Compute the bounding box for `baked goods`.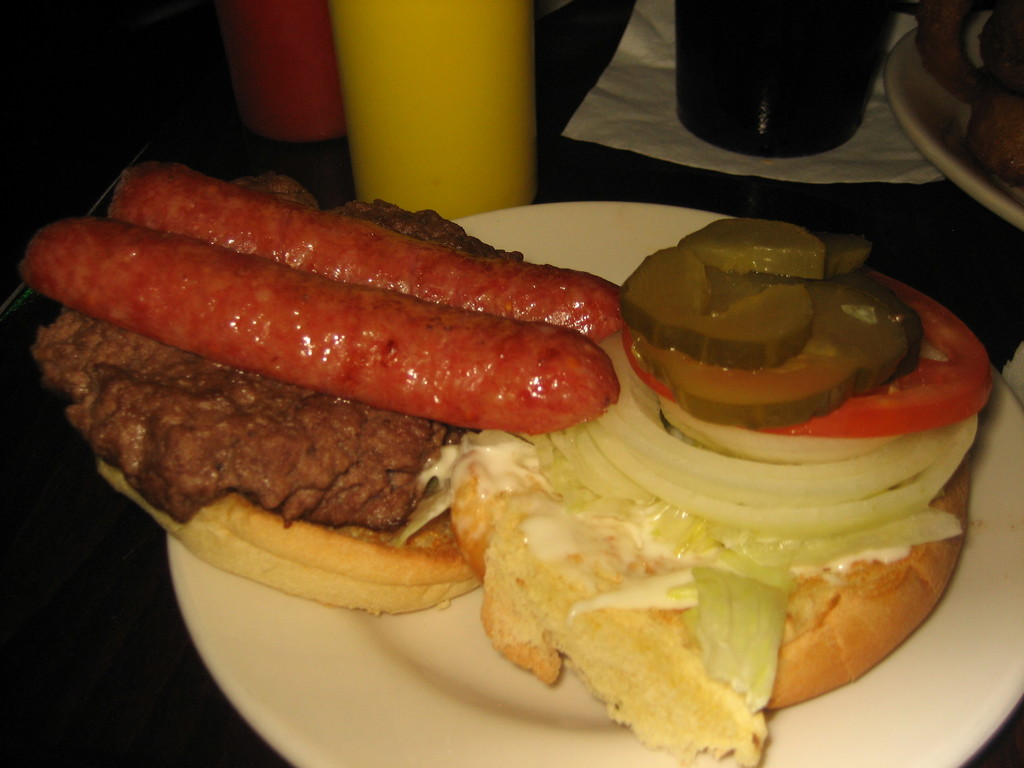
[388,217,991,767].
